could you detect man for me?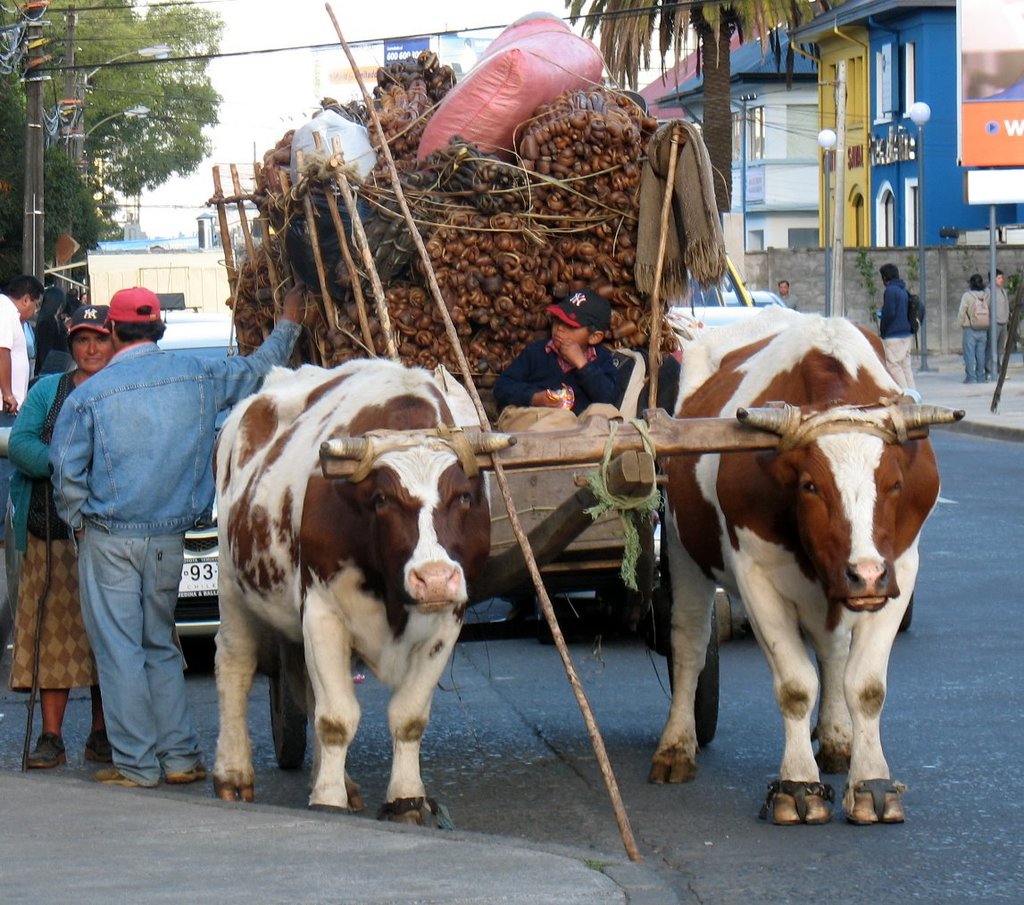
Detection result: left=0, top=273, right=53, bottom=436.
